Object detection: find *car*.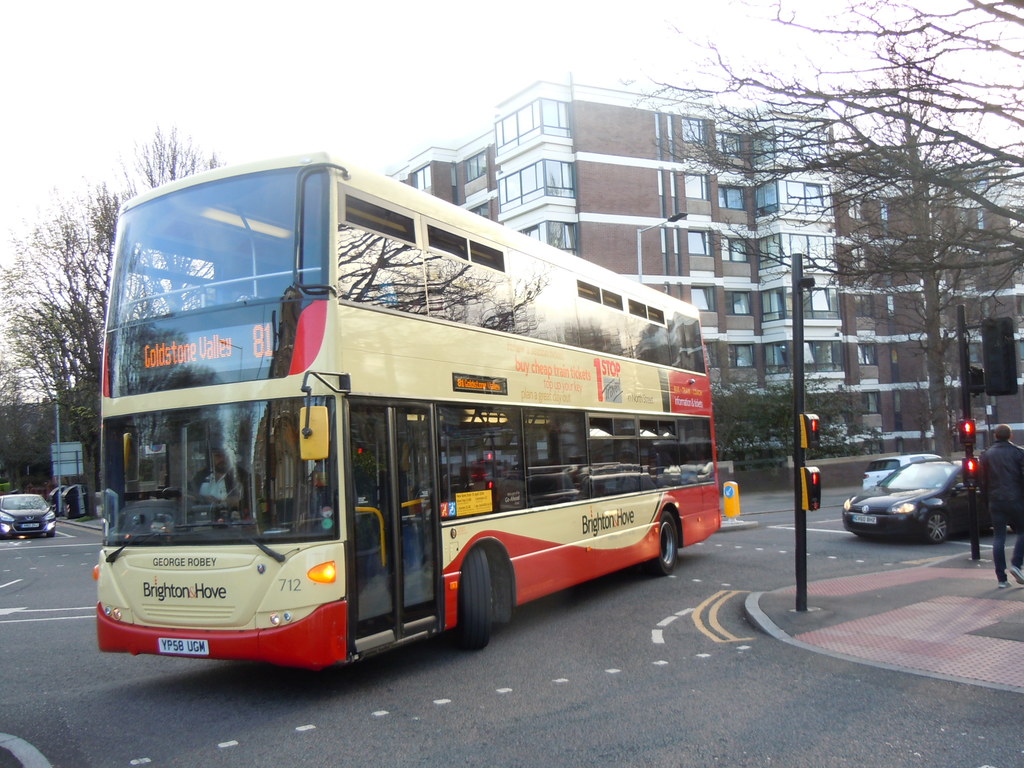
(x1=863, y1=454, x2=918, y2=495).
